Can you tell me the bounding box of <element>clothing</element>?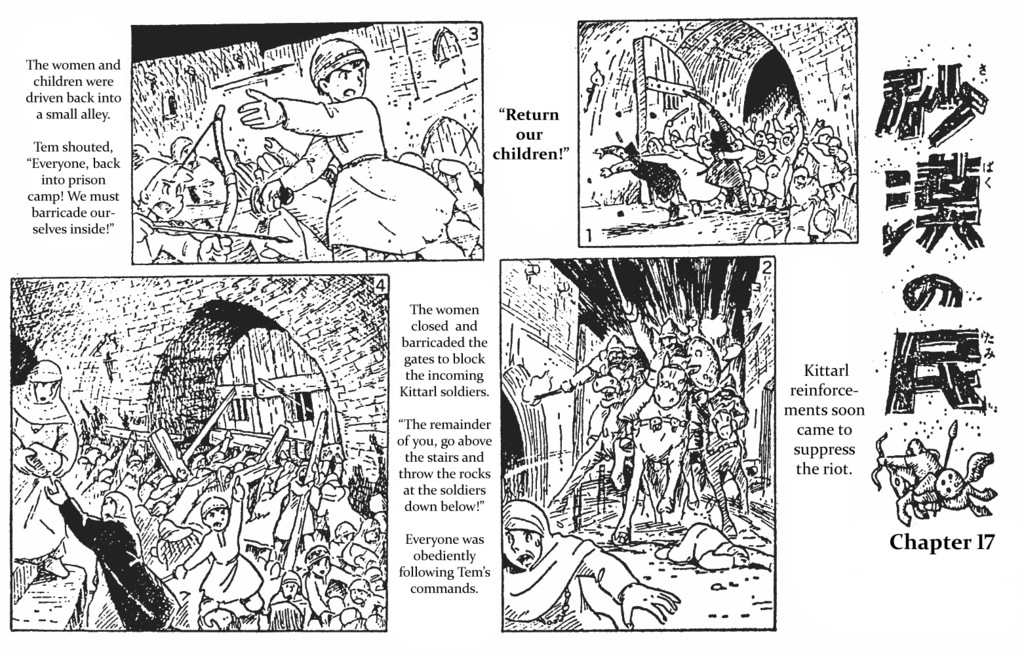
[134, 144, 211, 260].
